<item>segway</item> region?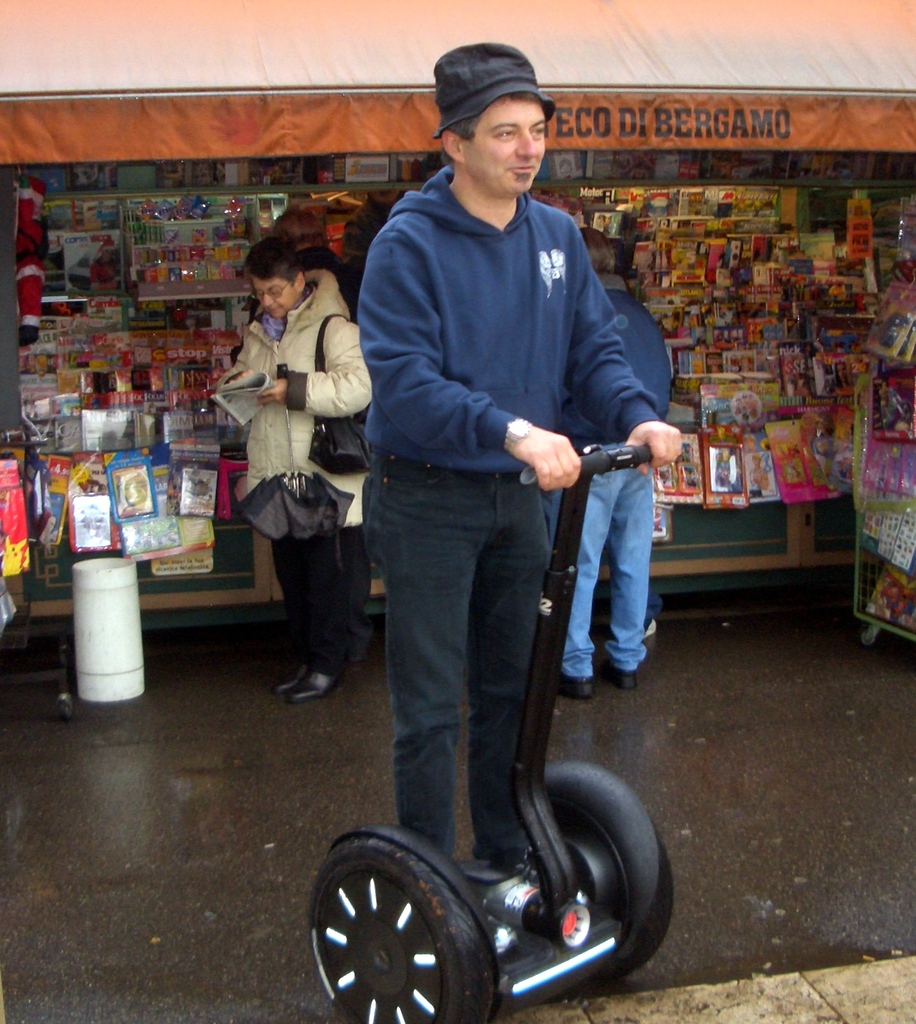
region(311, 441, 673, 1023)
